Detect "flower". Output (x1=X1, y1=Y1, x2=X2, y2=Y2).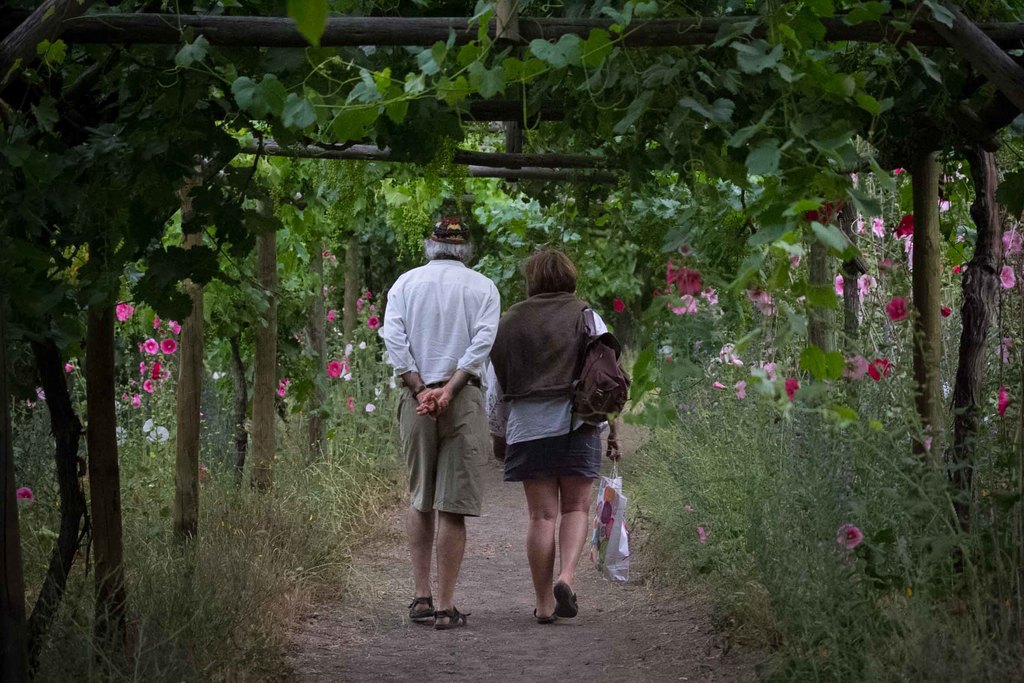
(x1=728, y1=358, x2=744, y2=368).
